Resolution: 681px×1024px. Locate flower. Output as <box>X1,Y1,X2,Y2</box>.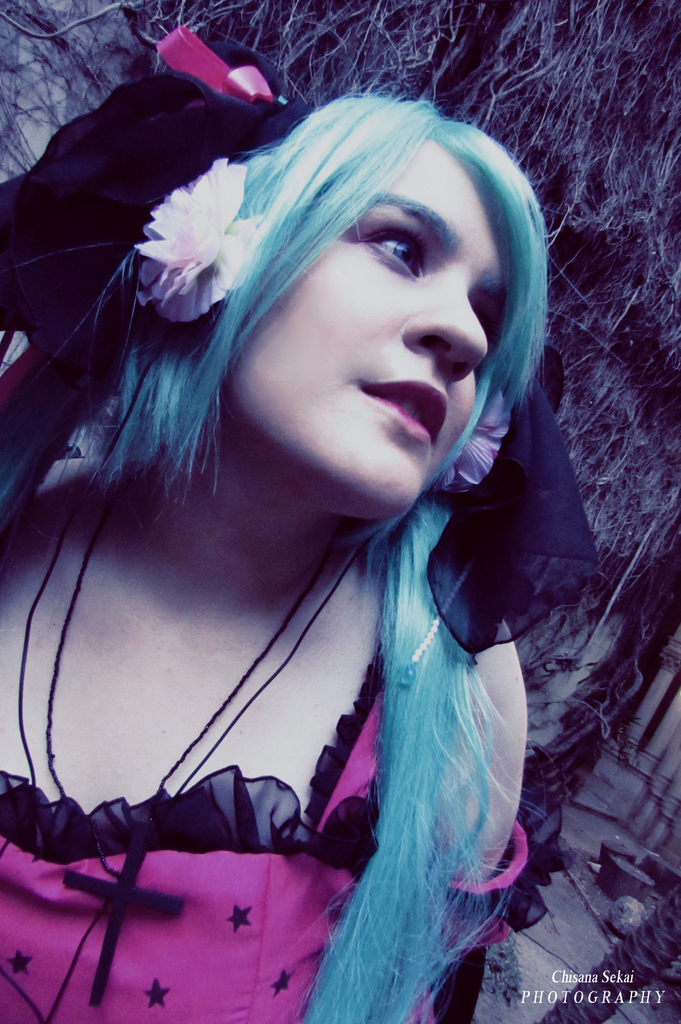
<box>126,154,282,328</box>.
